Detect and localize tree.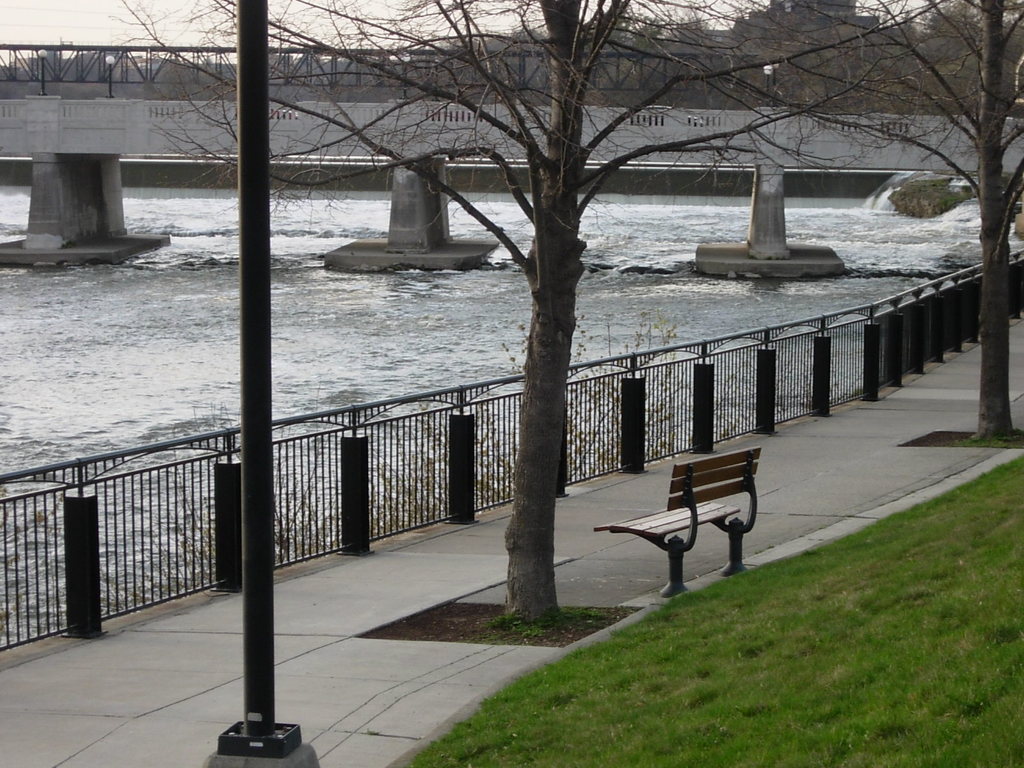
Localized at [x1=33, y1=0, x2=980, y2=608].
